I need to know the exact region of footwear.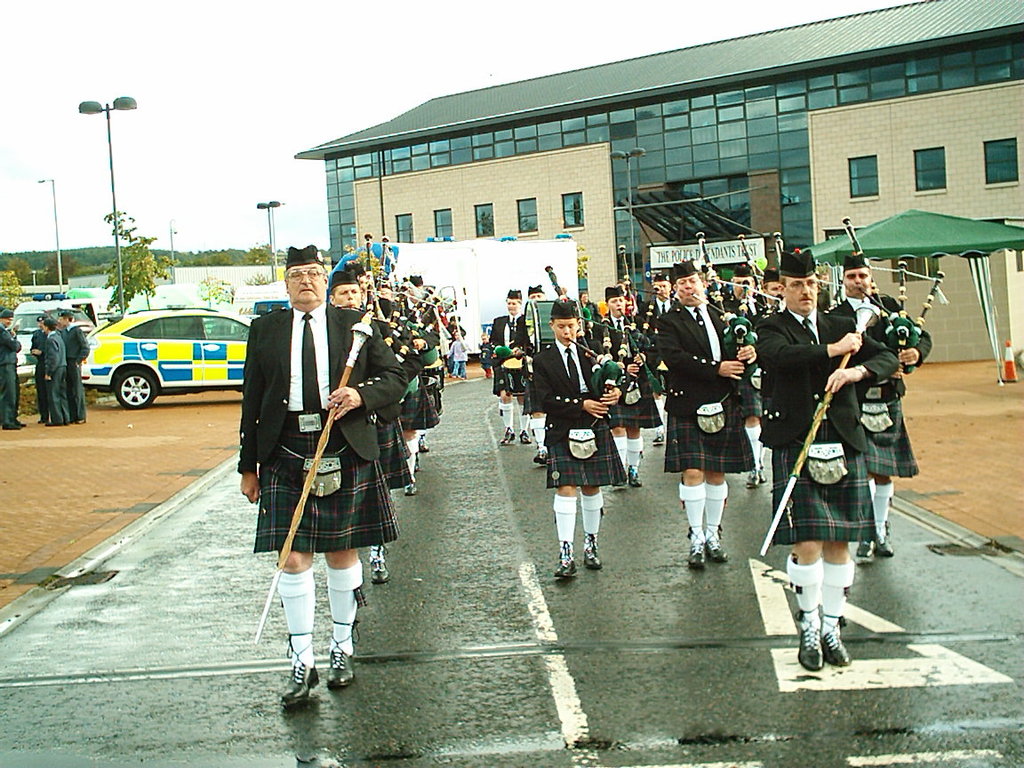
Region: Rect(852, 528, 872, 562).
